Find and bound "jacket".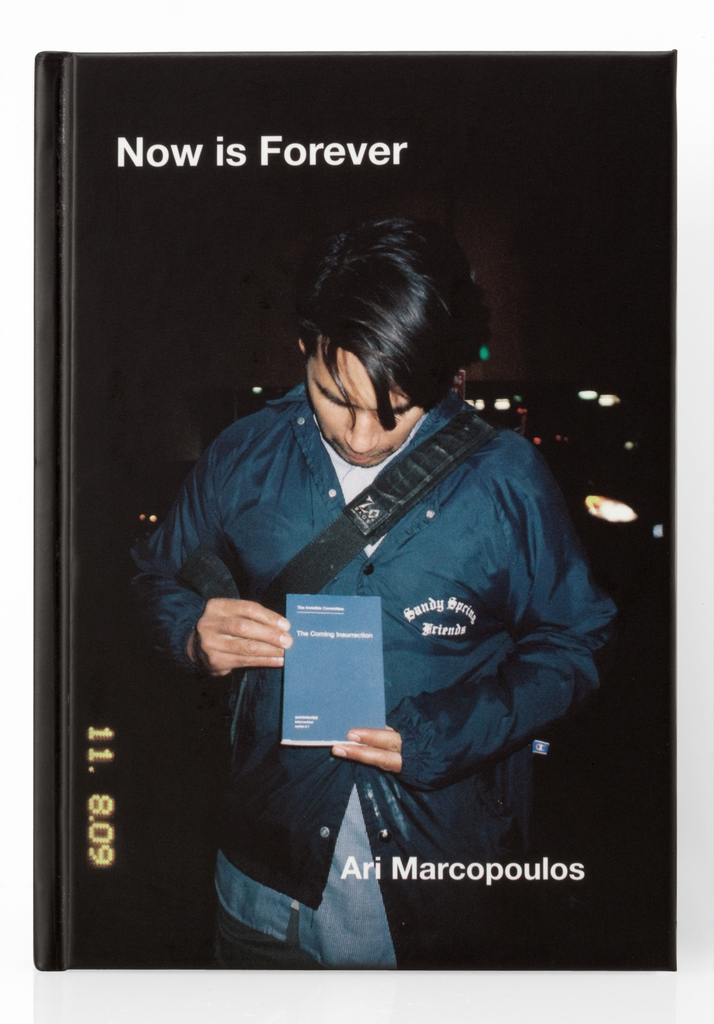
Bound: box(149, 301, 575, 931).
